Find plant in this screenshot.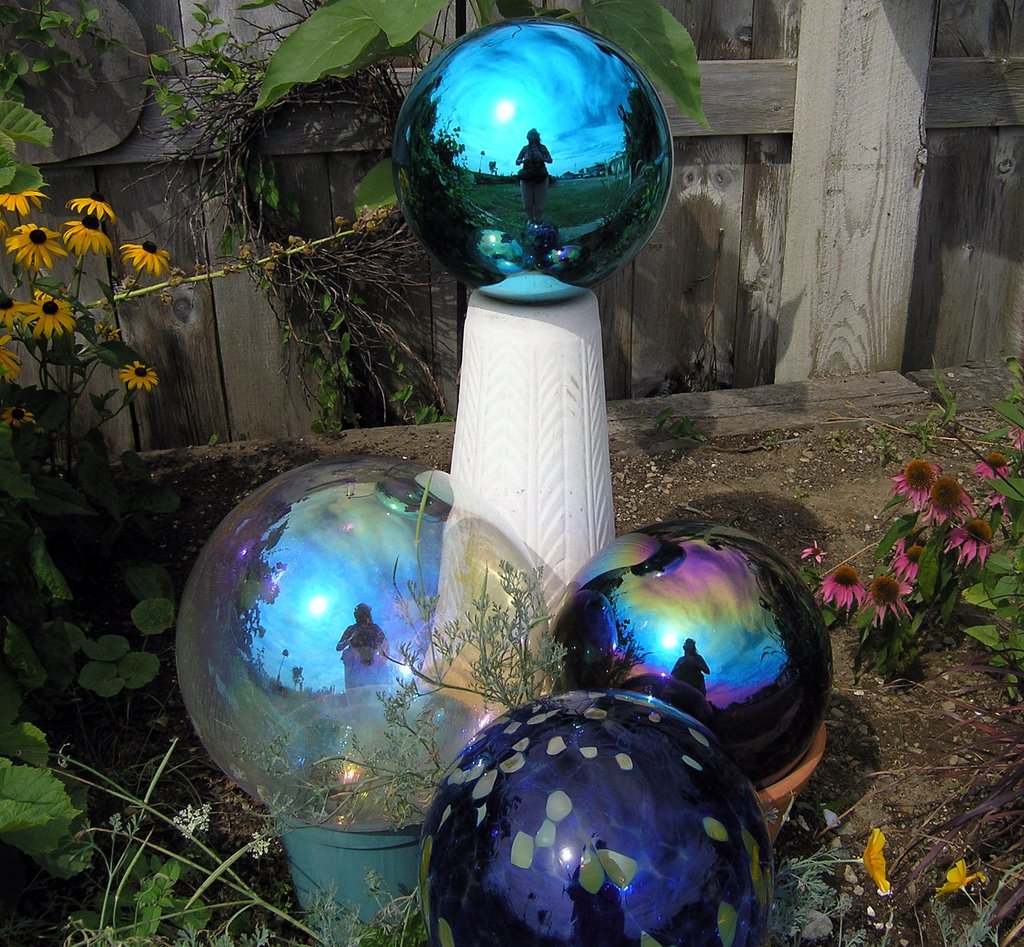
The bounding box for plant is (795,440,1023,659).
